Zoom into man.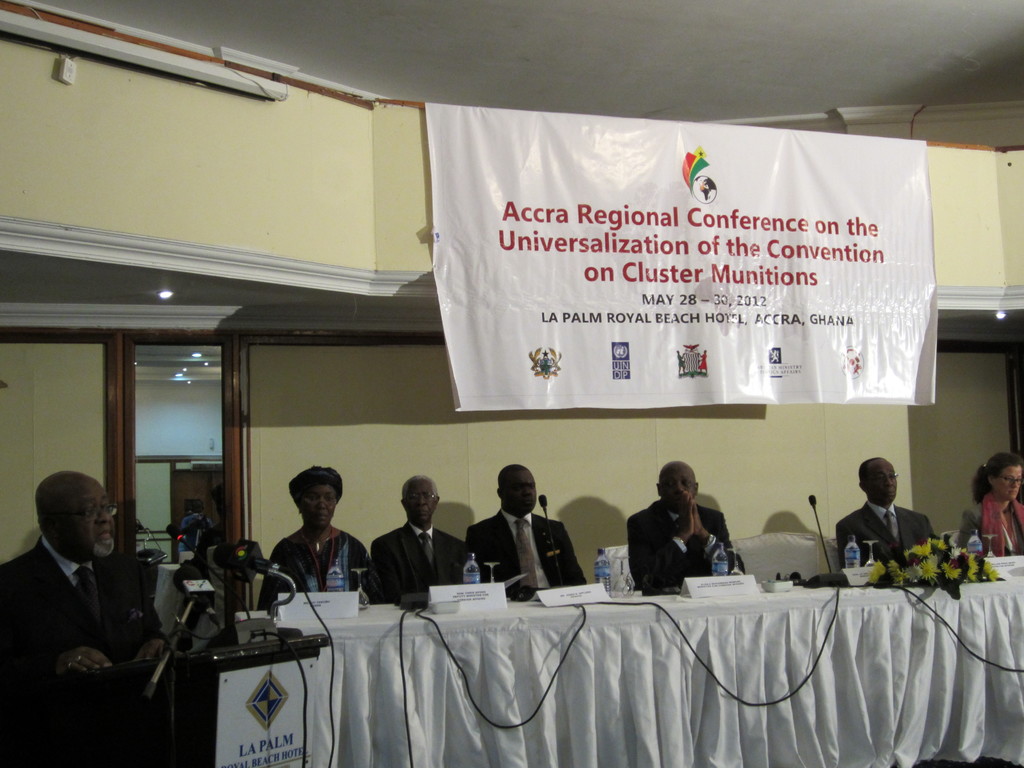
Zoom target: bbox=[370, 474, 464, 604].
